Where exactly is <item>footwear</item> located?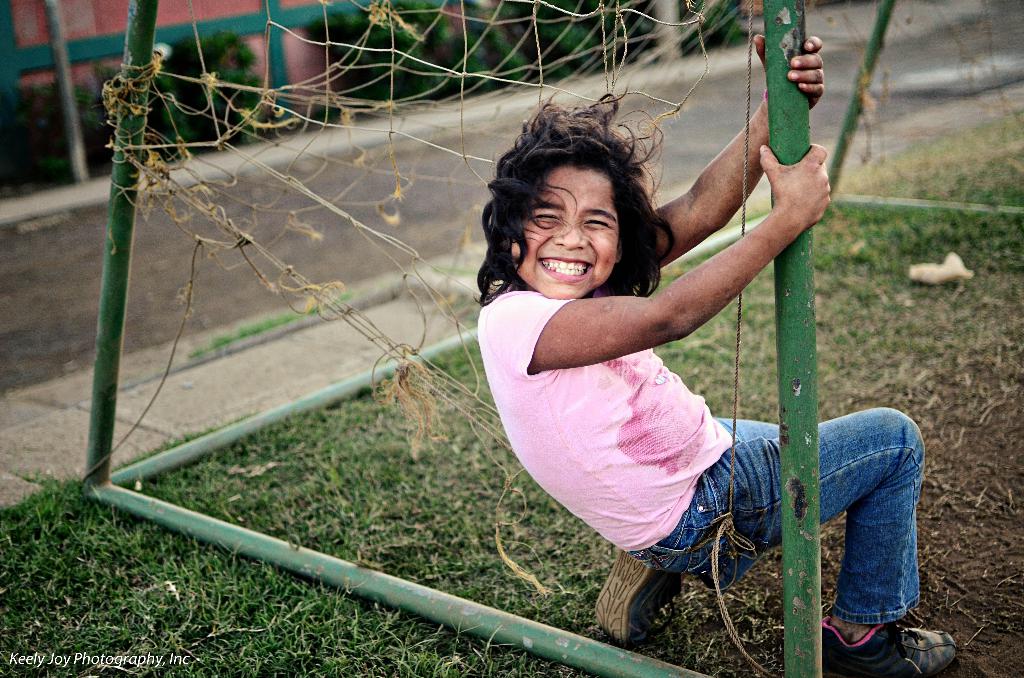
Its bounding box is left=589, top=551, right=682, bottom=646.
